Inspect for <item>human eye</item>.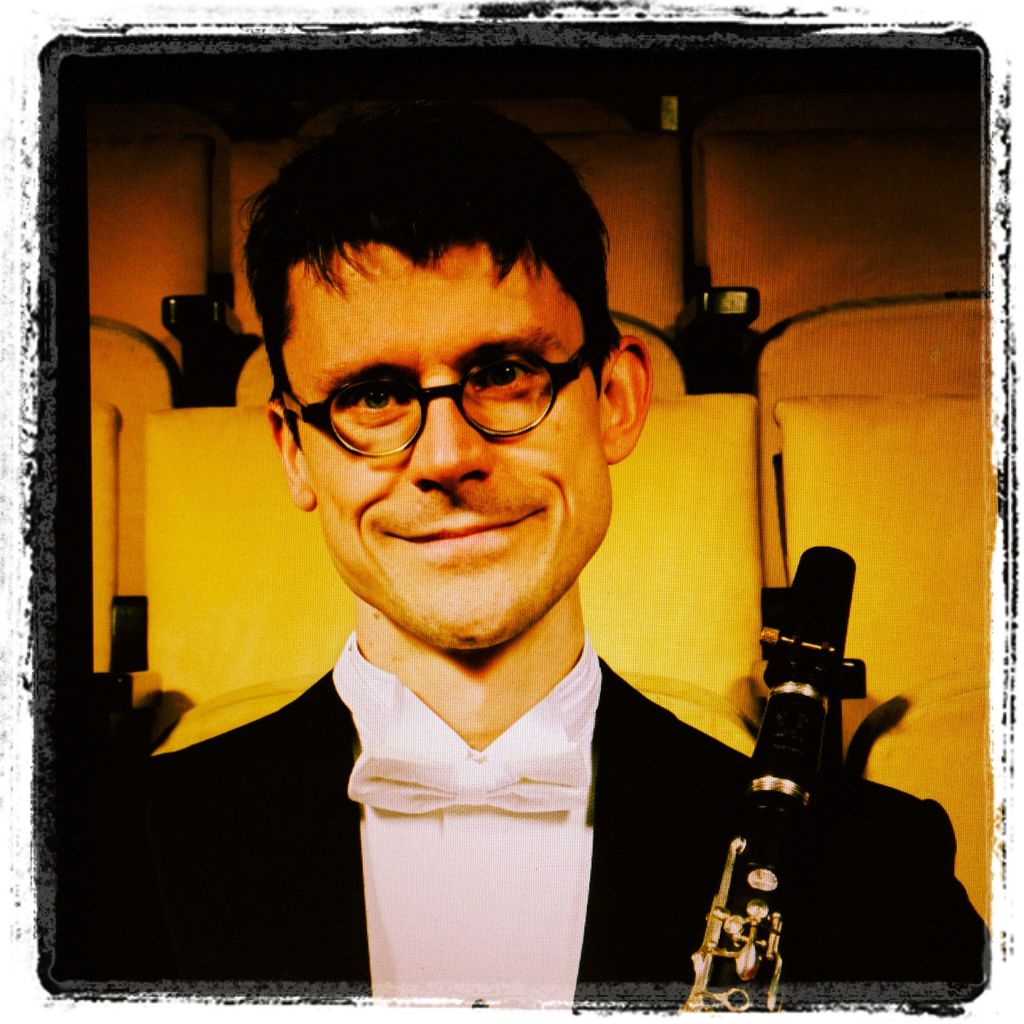
Inspection: 477/349/538/408.
